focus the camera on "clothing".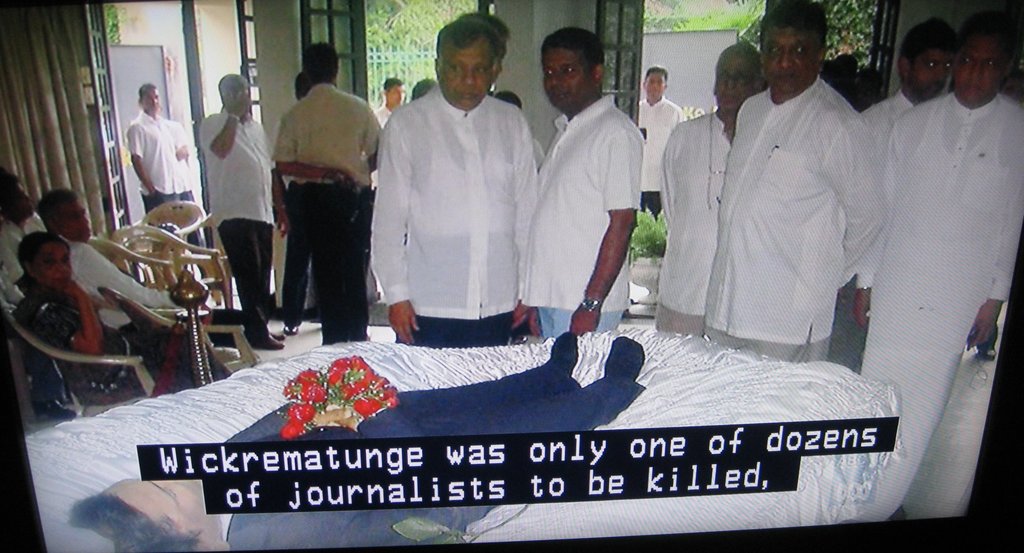
Focus region: (x1=533, y1=97, x2=645, y2=334).
